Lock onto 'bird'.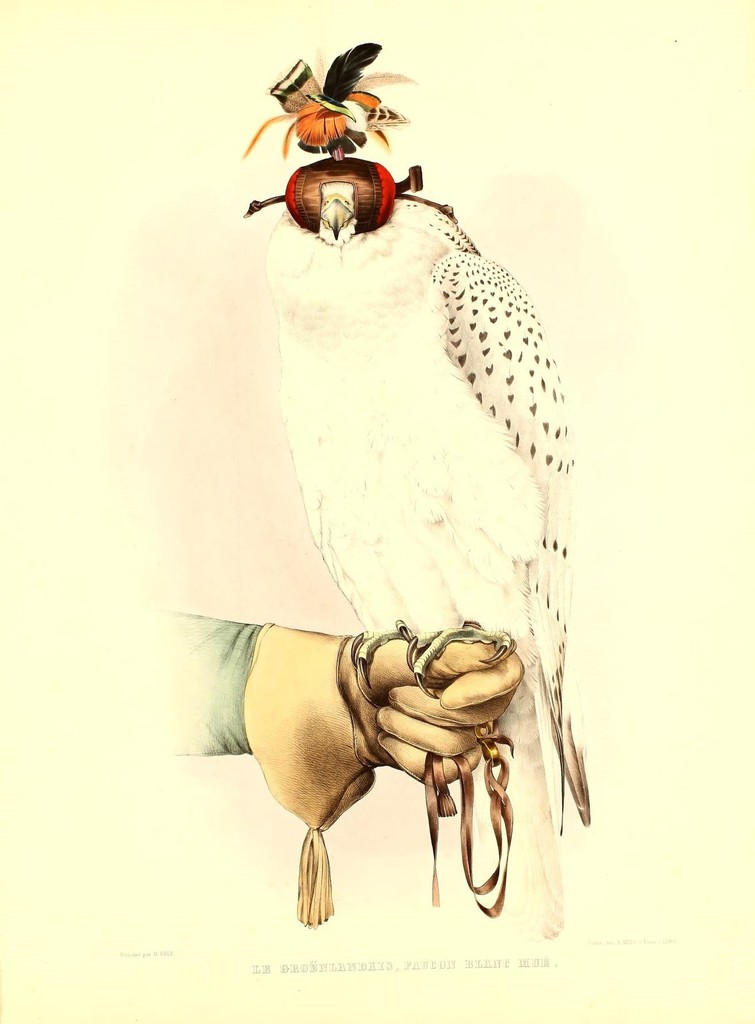
Locked: (left=191, top=124, right=568, bottom=884).
